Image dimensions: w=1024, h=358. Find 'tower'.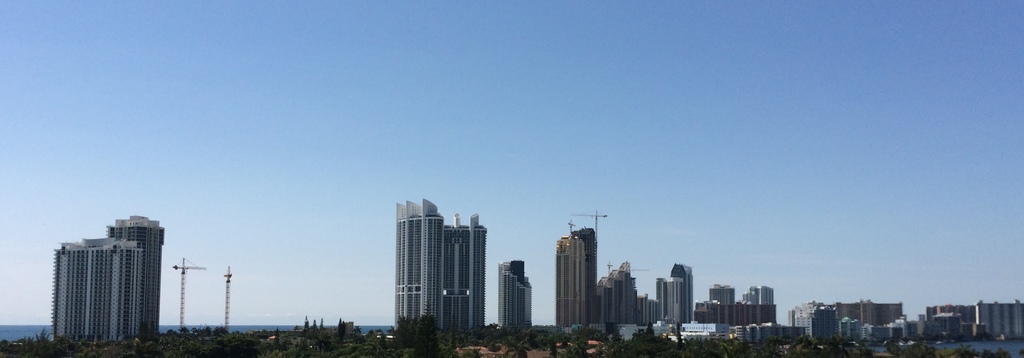
<region>372, 192, 499, 331</region>.
